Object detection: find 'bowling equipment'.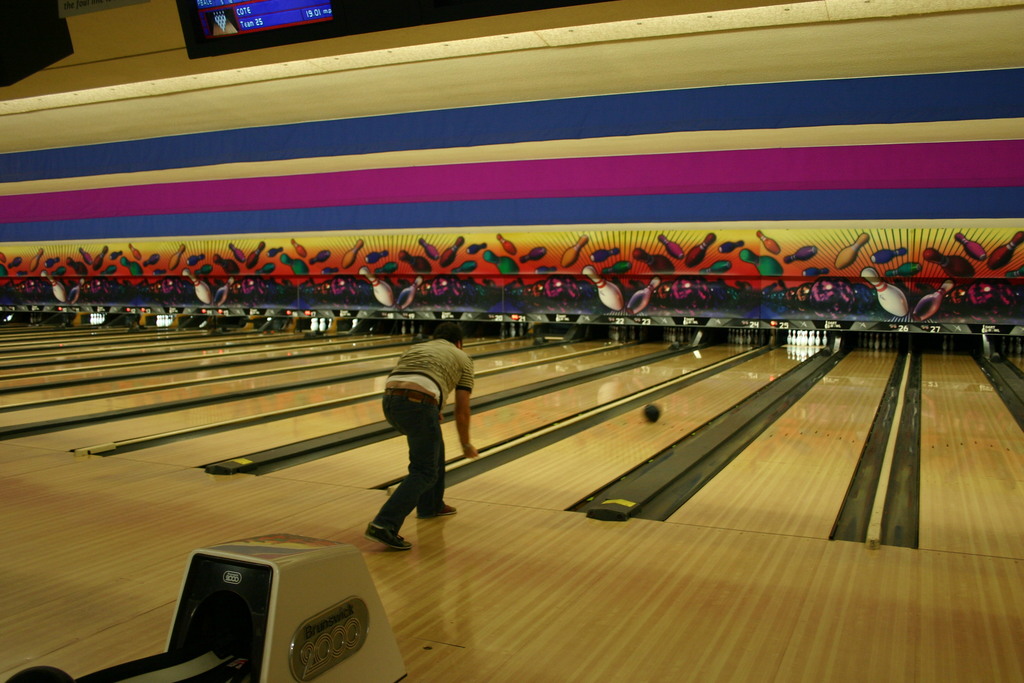
682, 233, 715, 267.
